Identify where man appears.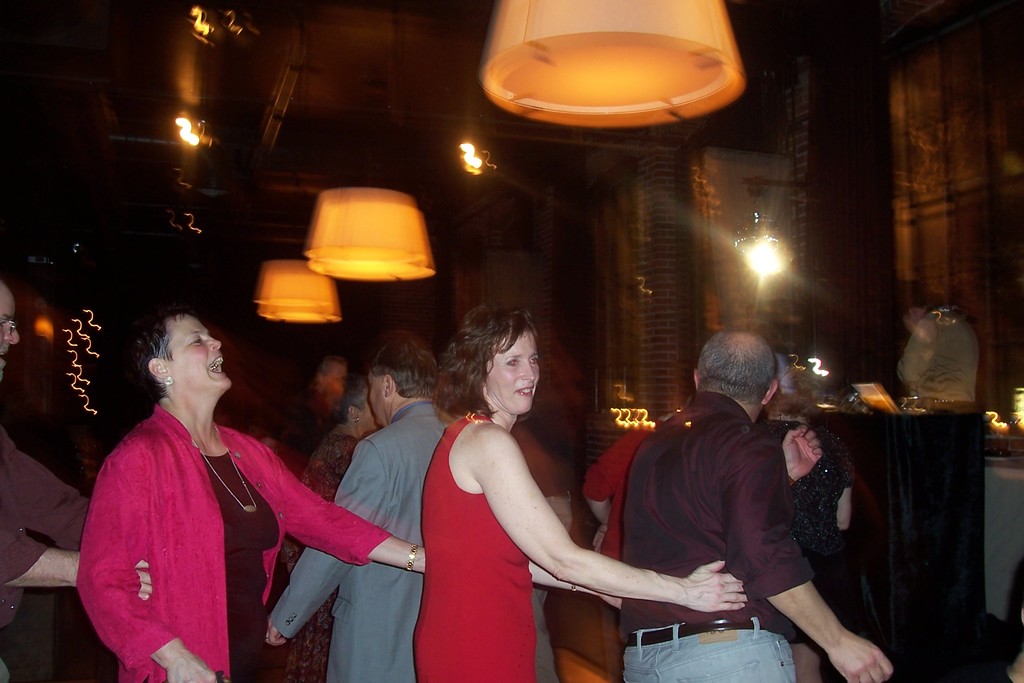
Appears at (x1=619, y1=332, x2=895, y2=682).
